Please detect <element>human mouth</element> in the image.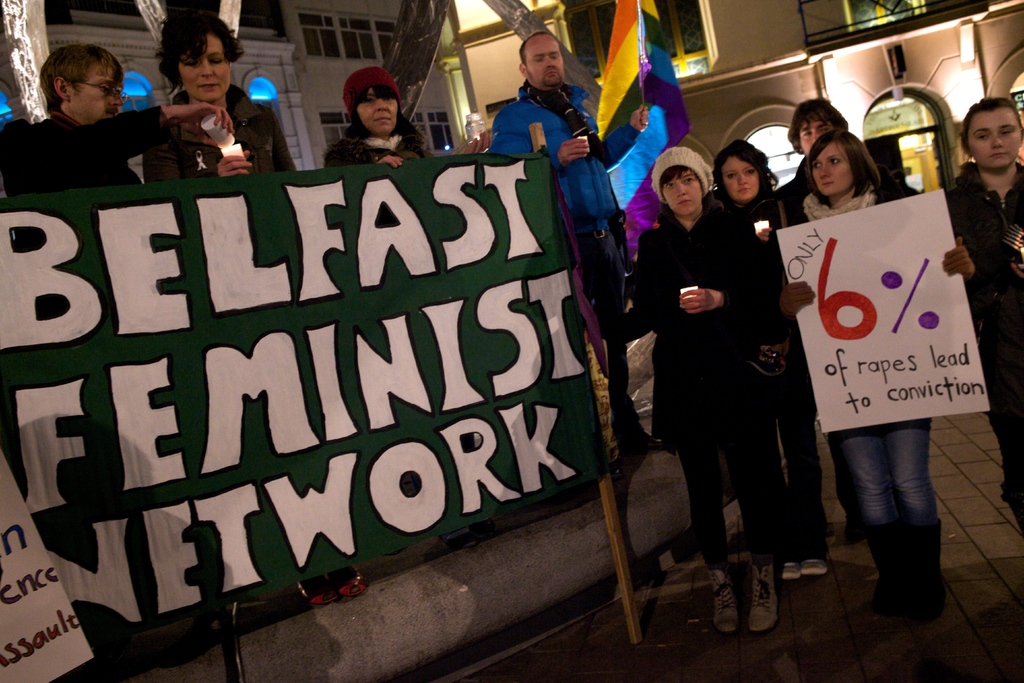
<box>822,175,838,192</box>.
